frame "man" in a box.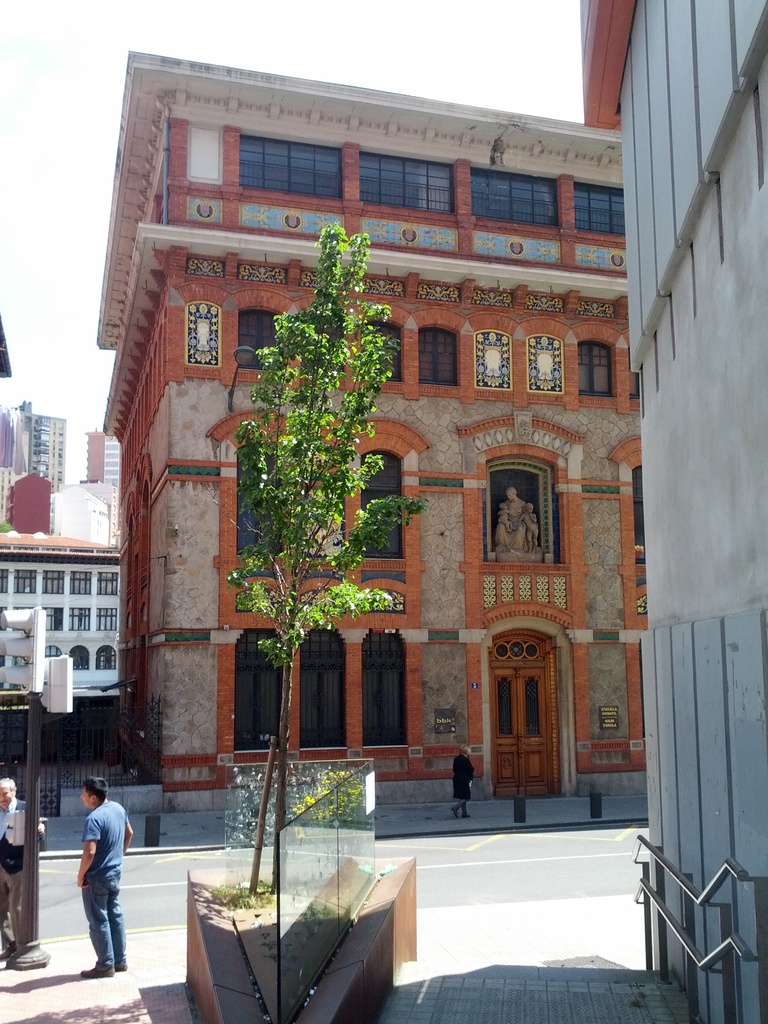
[0,778,52,961].
